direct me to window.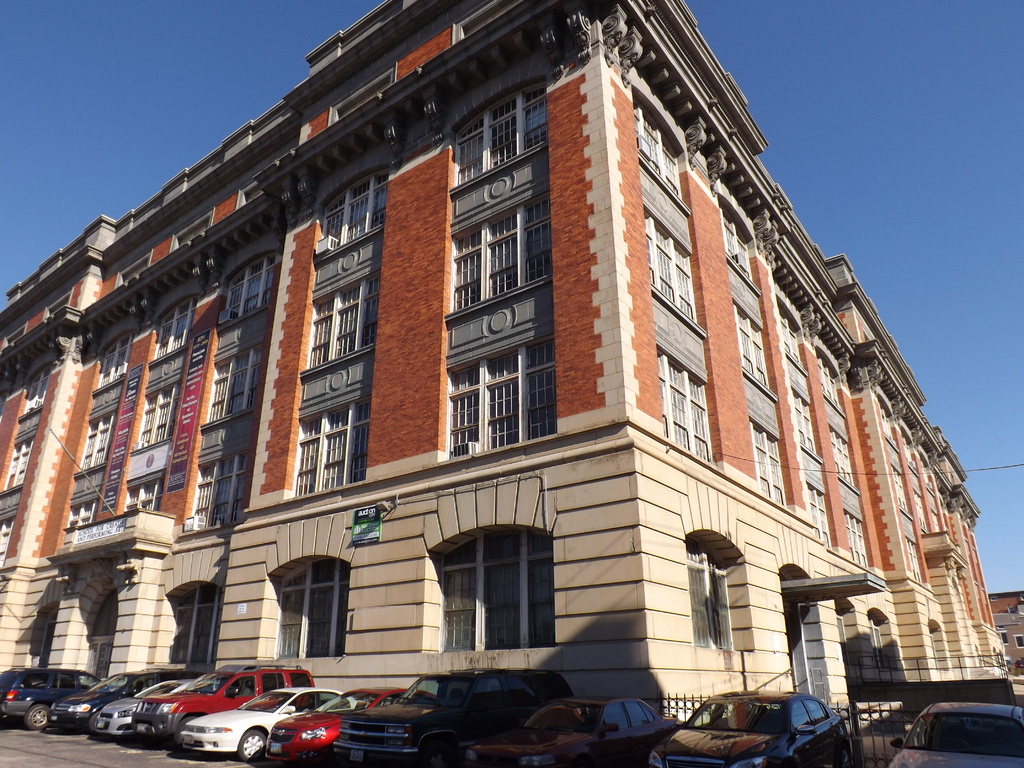
Direction: rect(444, 182, 551, 317).
